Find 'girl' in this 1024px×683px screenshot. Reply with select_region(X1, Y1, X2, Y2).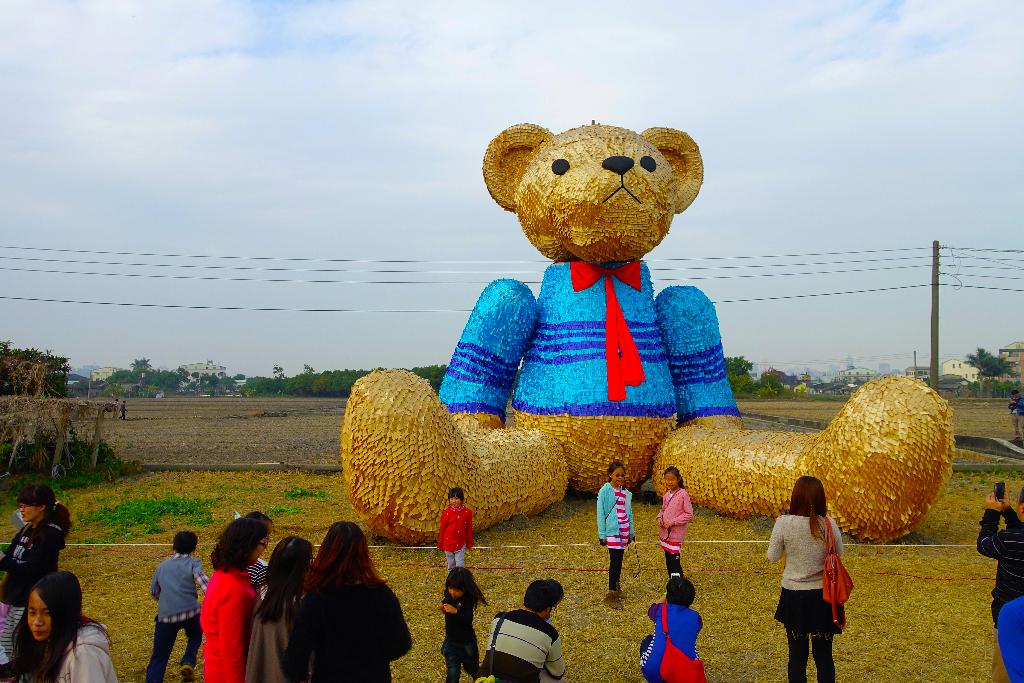
select_region(4, 570, 120, 682).
